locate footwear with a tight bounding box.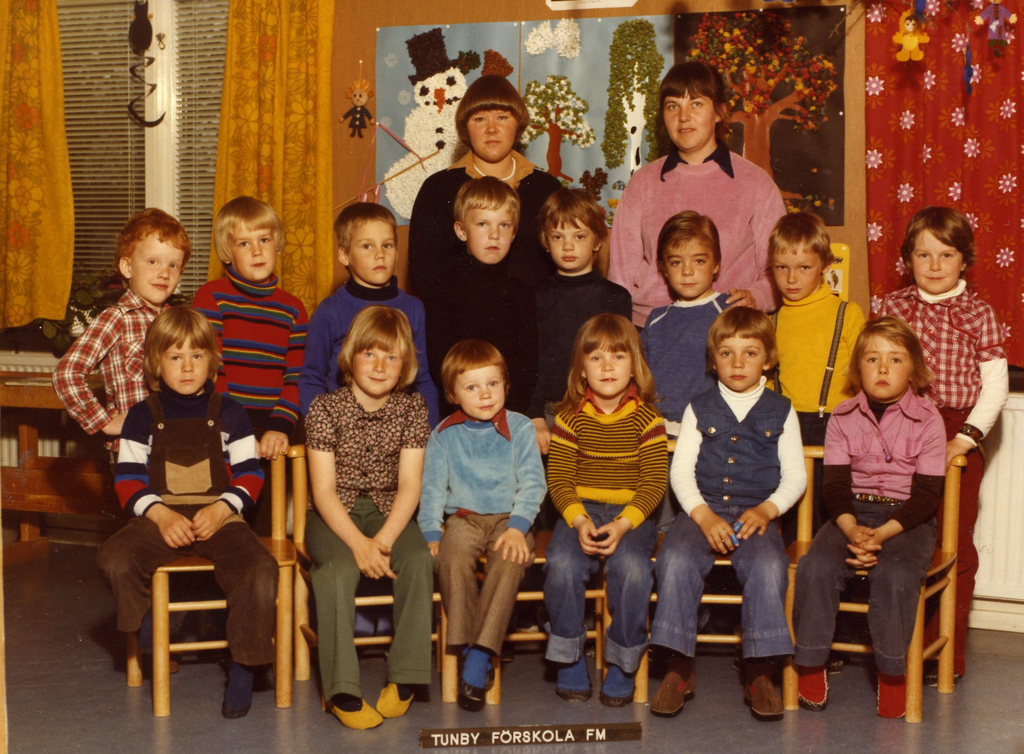
detection(326, 694, 388, 732).
